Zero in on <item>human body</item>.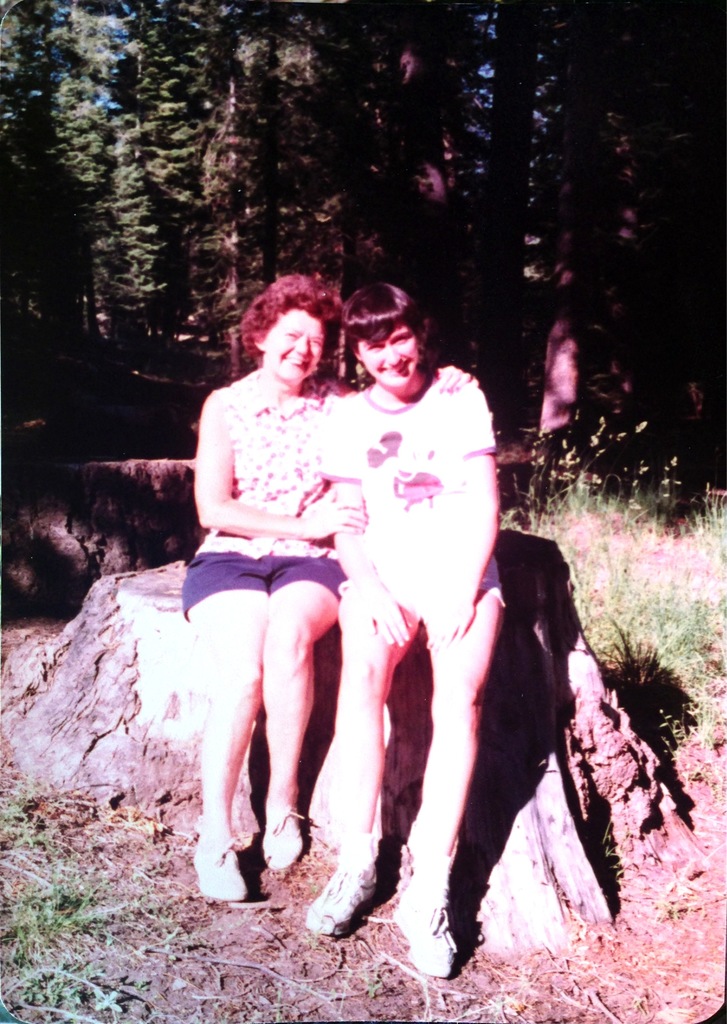
Zeroed in: bbox=(183, 274, 477, 900).
